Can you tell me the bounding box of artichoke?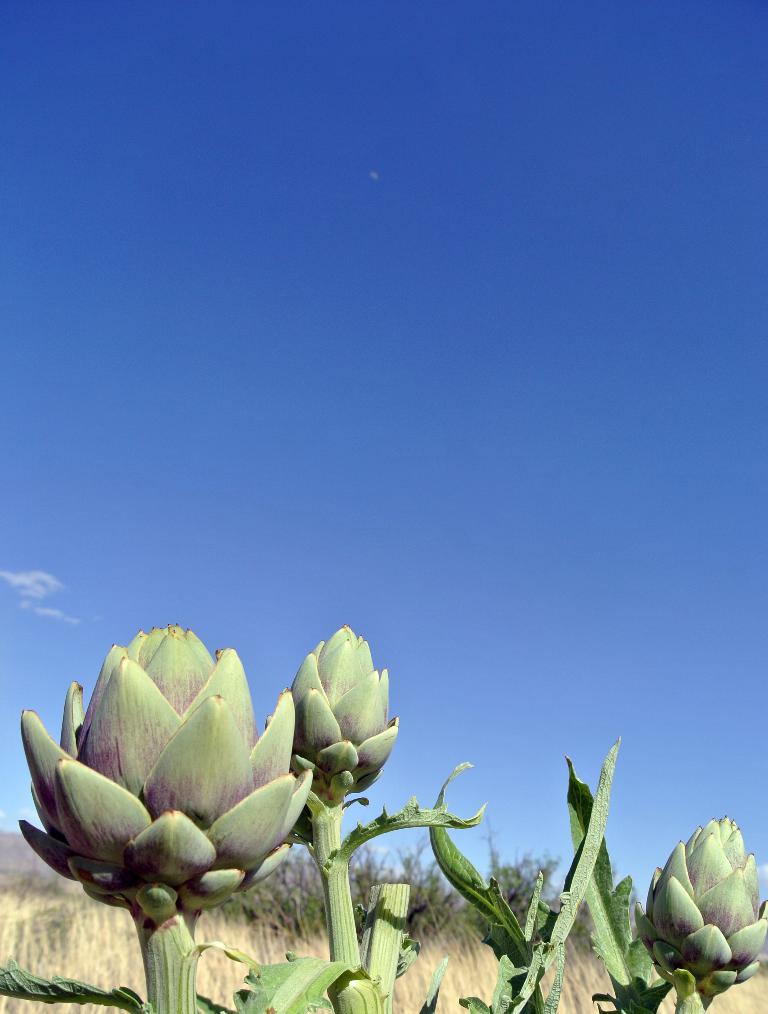
left=29, top=624, right=323, bottom=958.
